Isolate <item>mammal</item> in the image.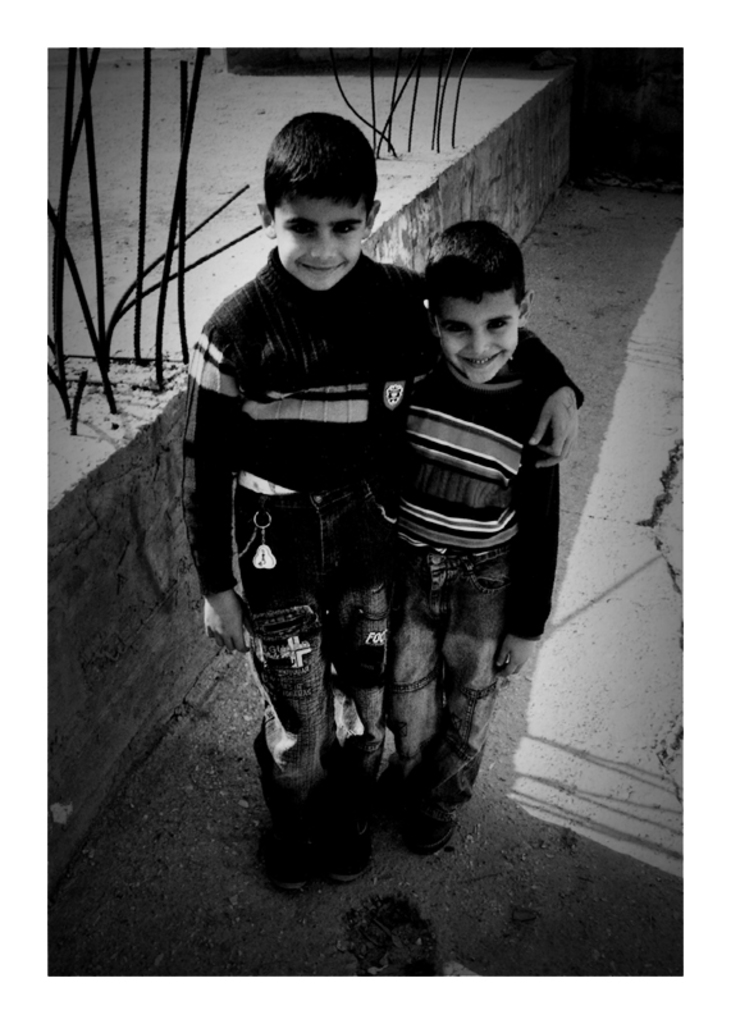
Isolated region: box=[181, 105, 590, 901].
